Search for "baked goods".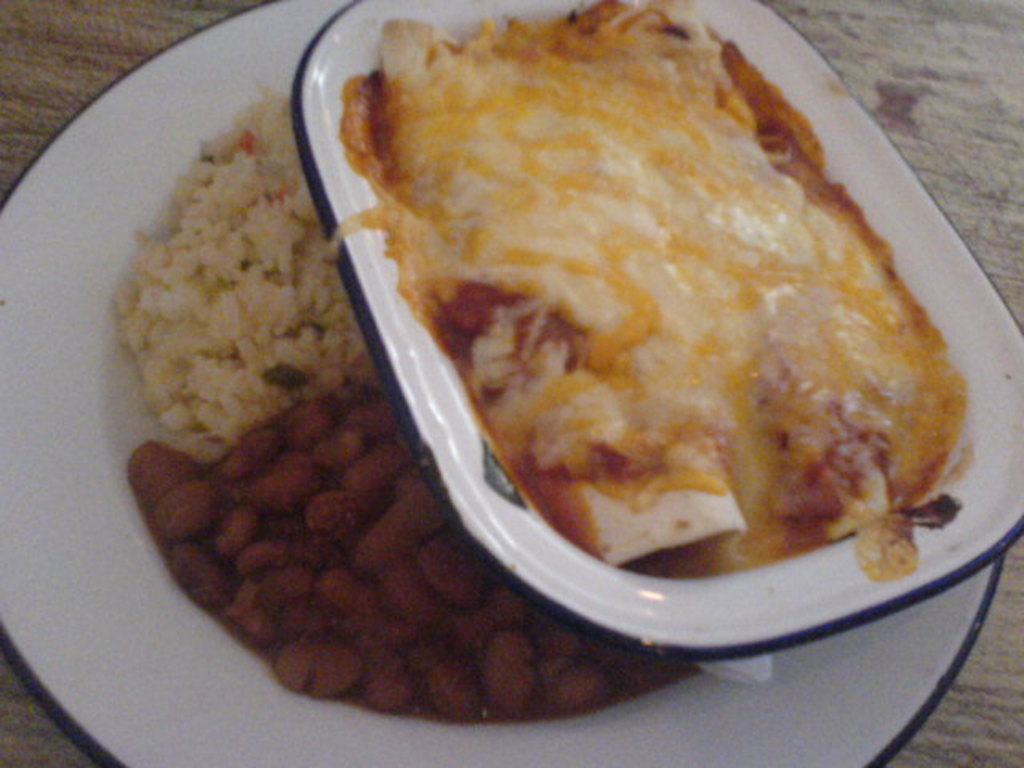
Found at <region>363, 0, 952, 618</region>.
